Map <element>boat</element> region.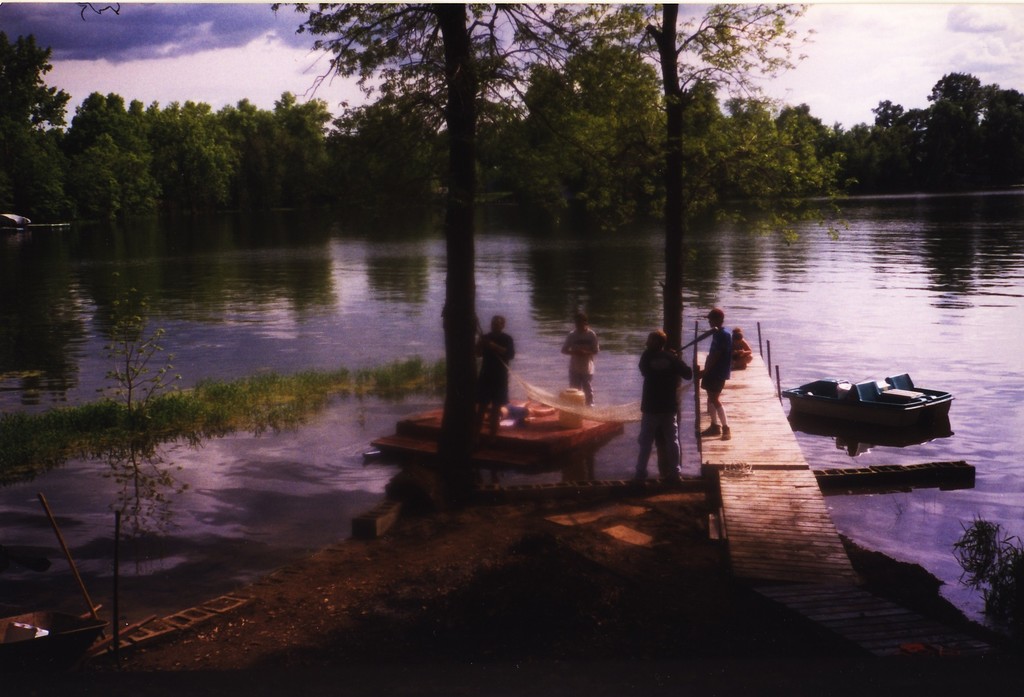
Mapped to x1=788 y1=360 x2=956 y2=447.
